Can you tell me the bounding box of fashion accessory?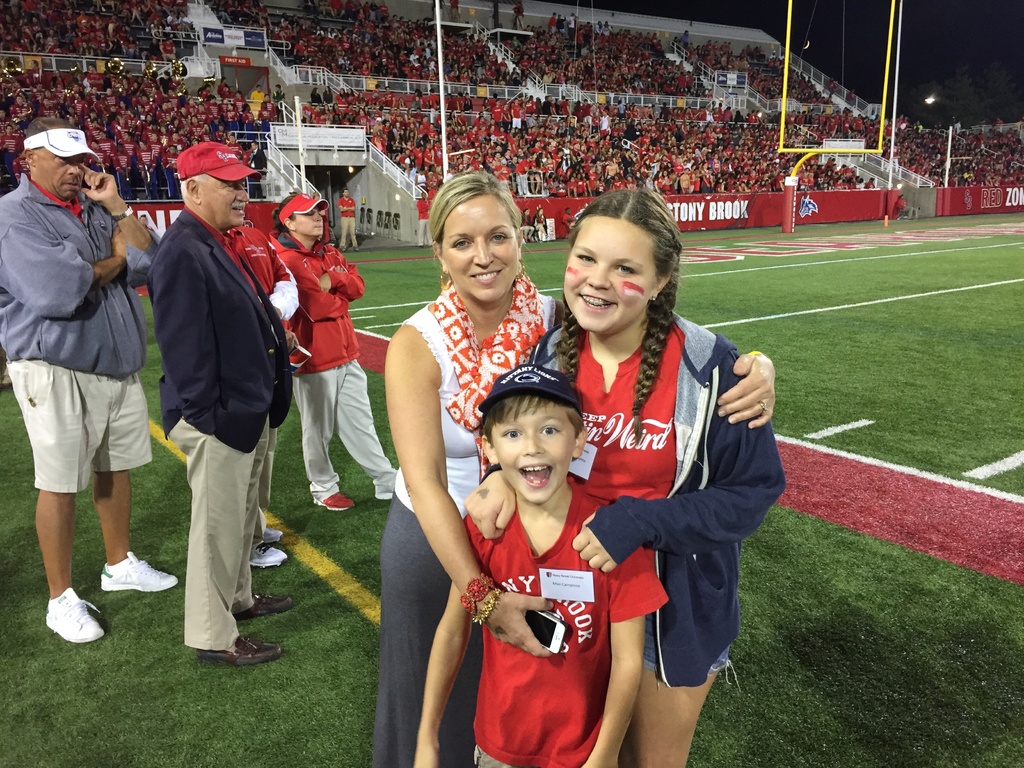
(left=439, top=267, right=454, bottom=291).
